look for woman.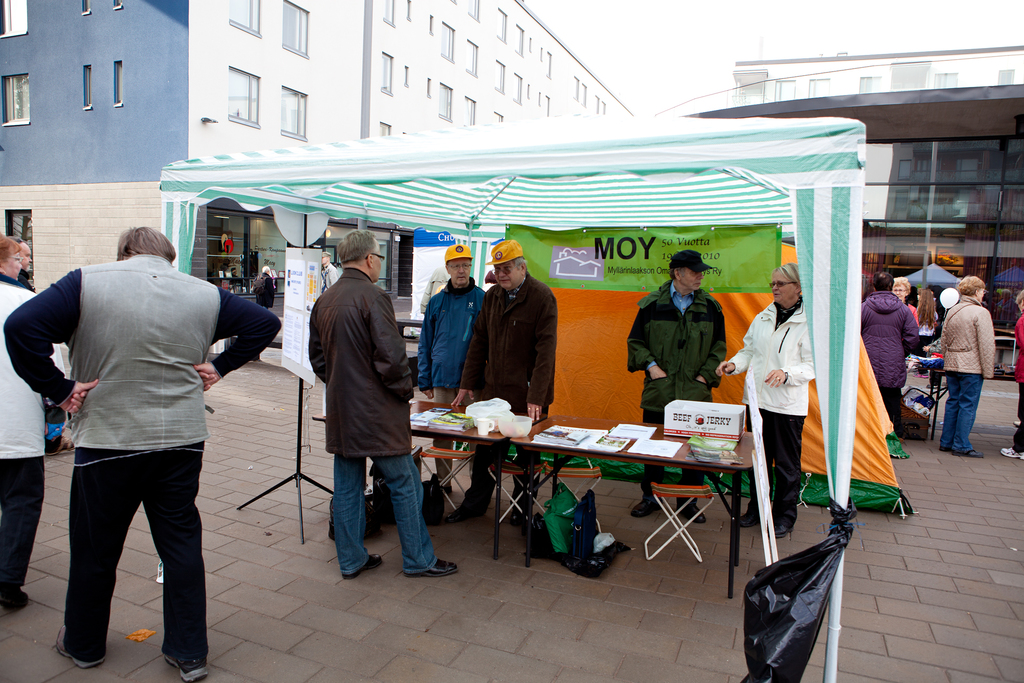
Found: crop(940, 276, 996, 461).
